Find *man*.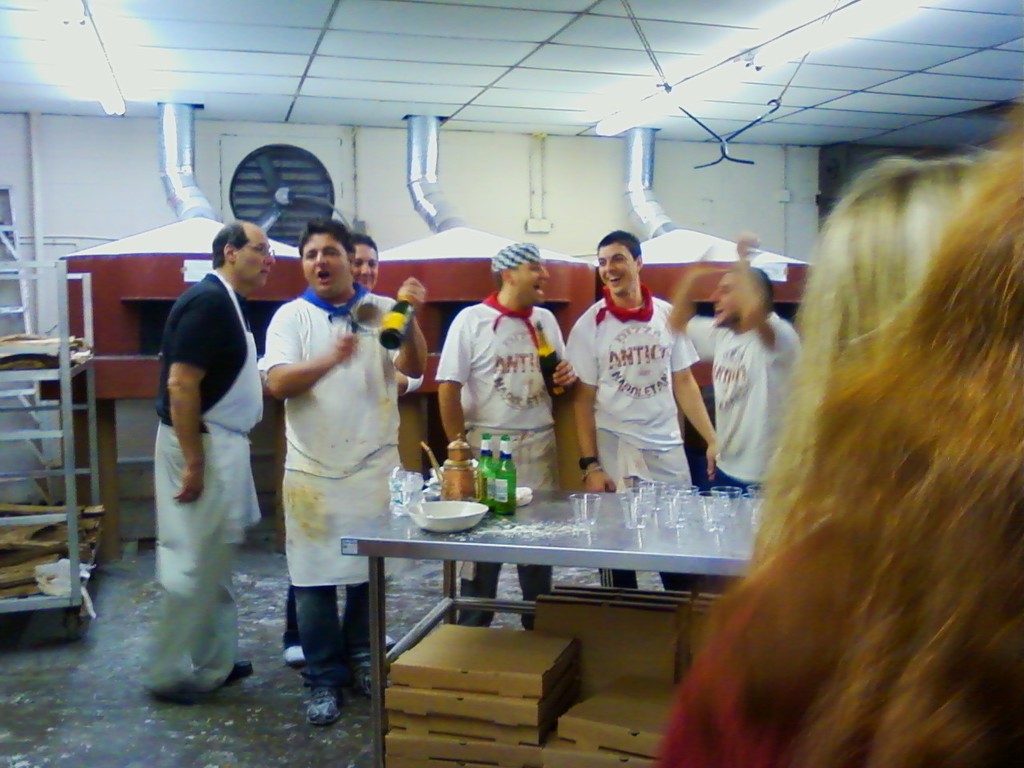
568,232,716,590.
